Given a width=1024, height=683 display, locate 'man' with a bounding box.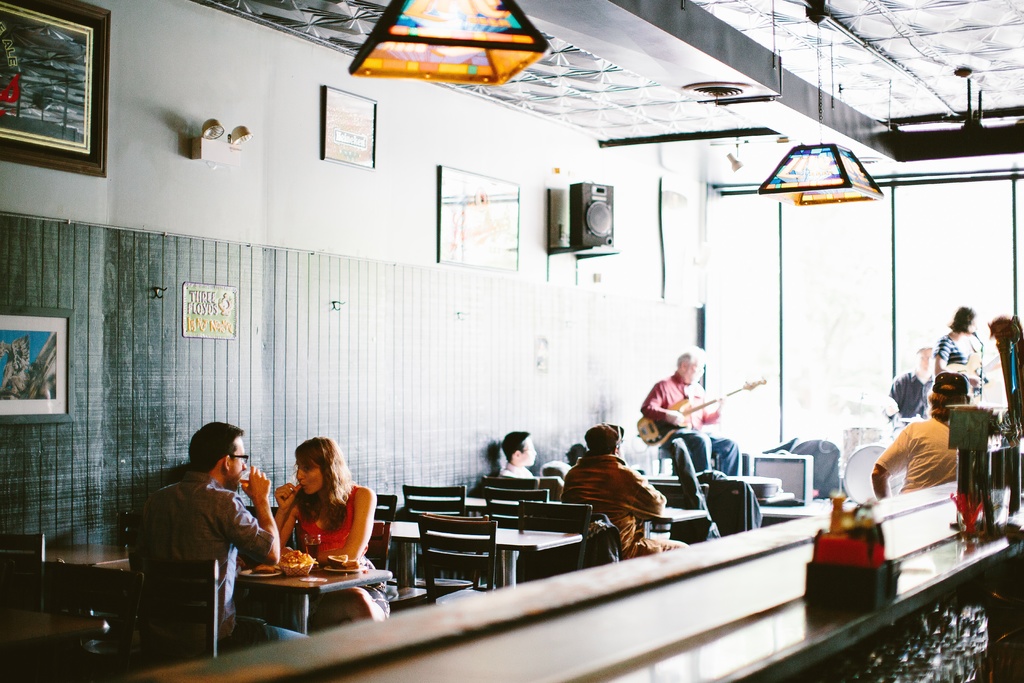
Located: [132,416,307,655].
